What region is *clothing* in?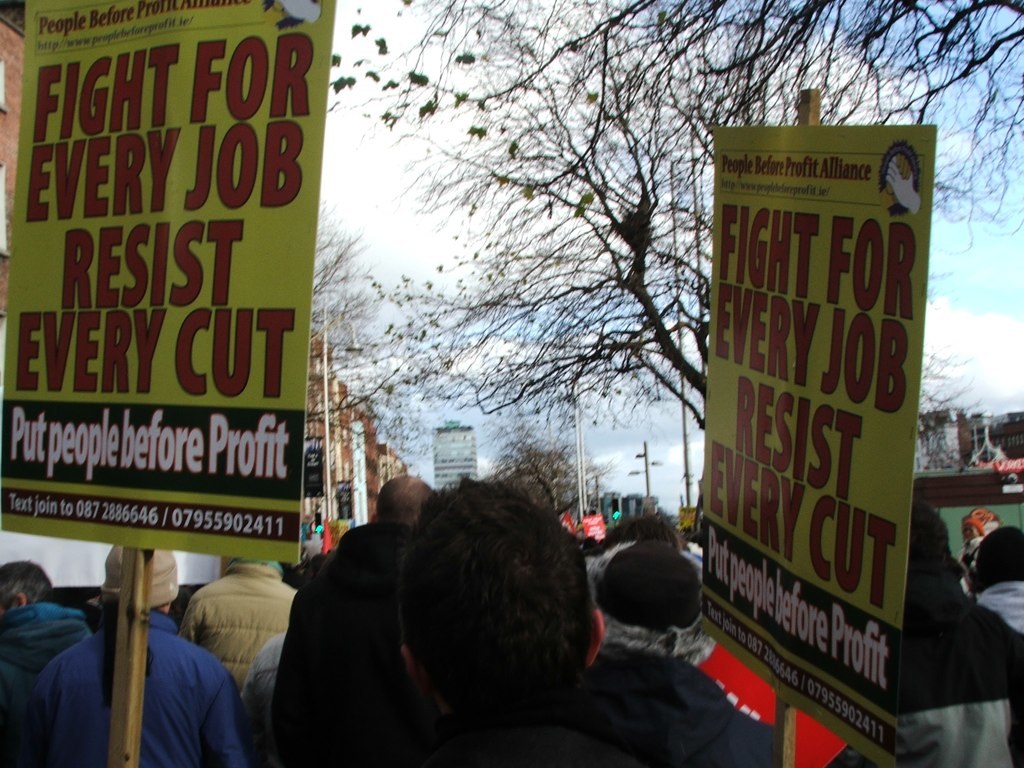
rect(31, 591, 253, 767).
